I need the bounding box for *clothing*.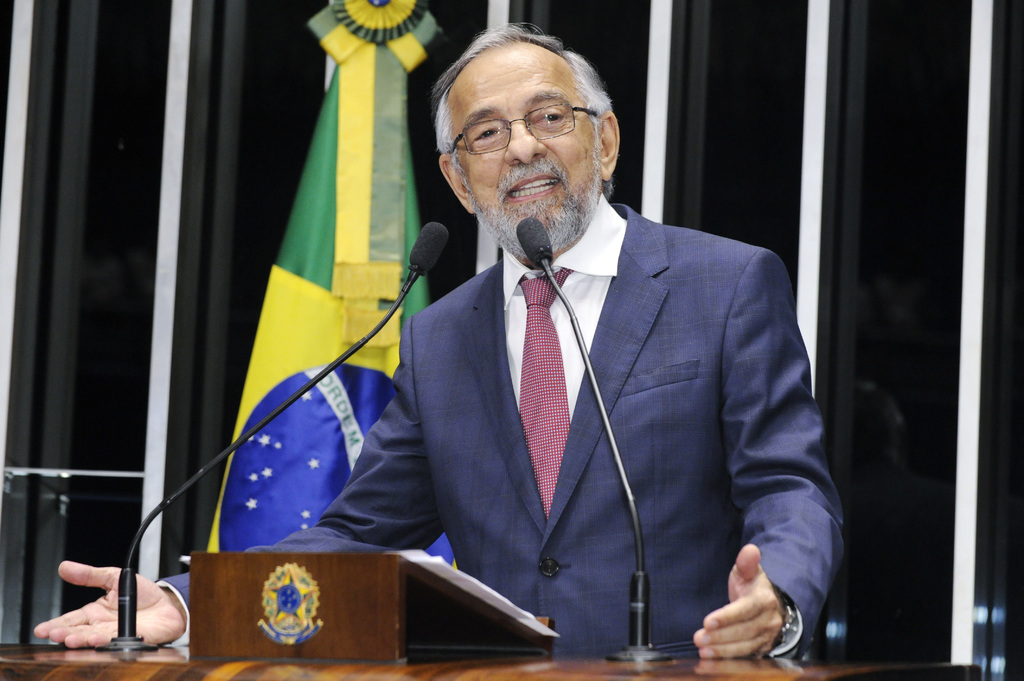
Here it is: [left=134, top=186, right=856, bottom=661].
